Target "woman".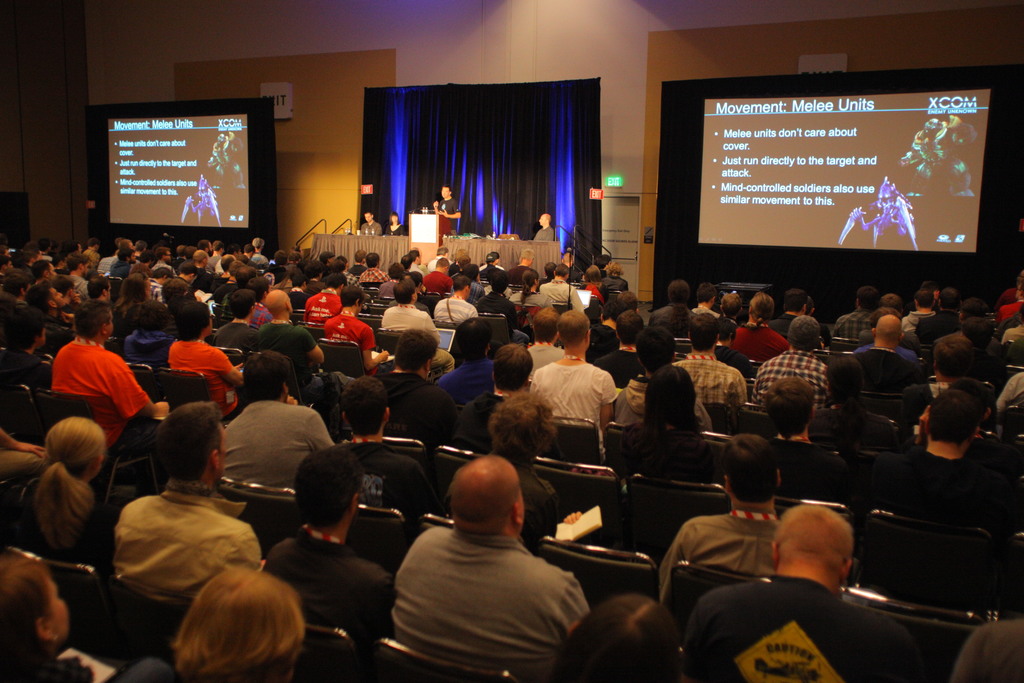
Target region: pyautogui.locateOnScreen(0, 416, 117, 568).
